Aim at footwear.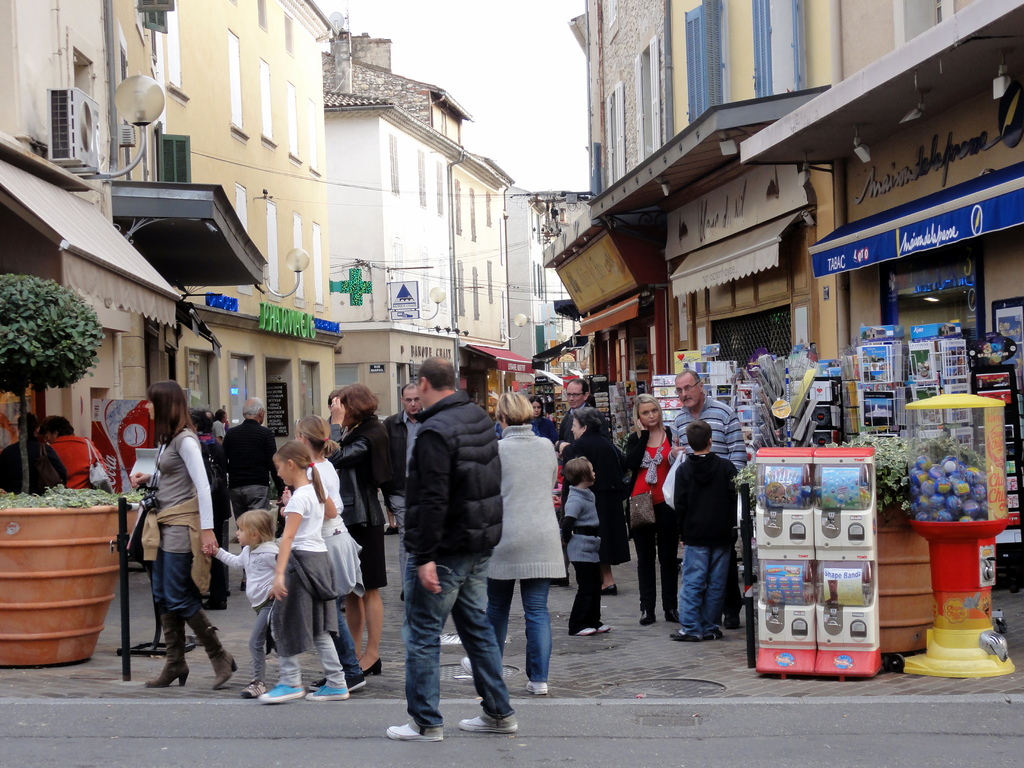
Aimed at (x1=666, y1=627, x2=727, y2=639).
